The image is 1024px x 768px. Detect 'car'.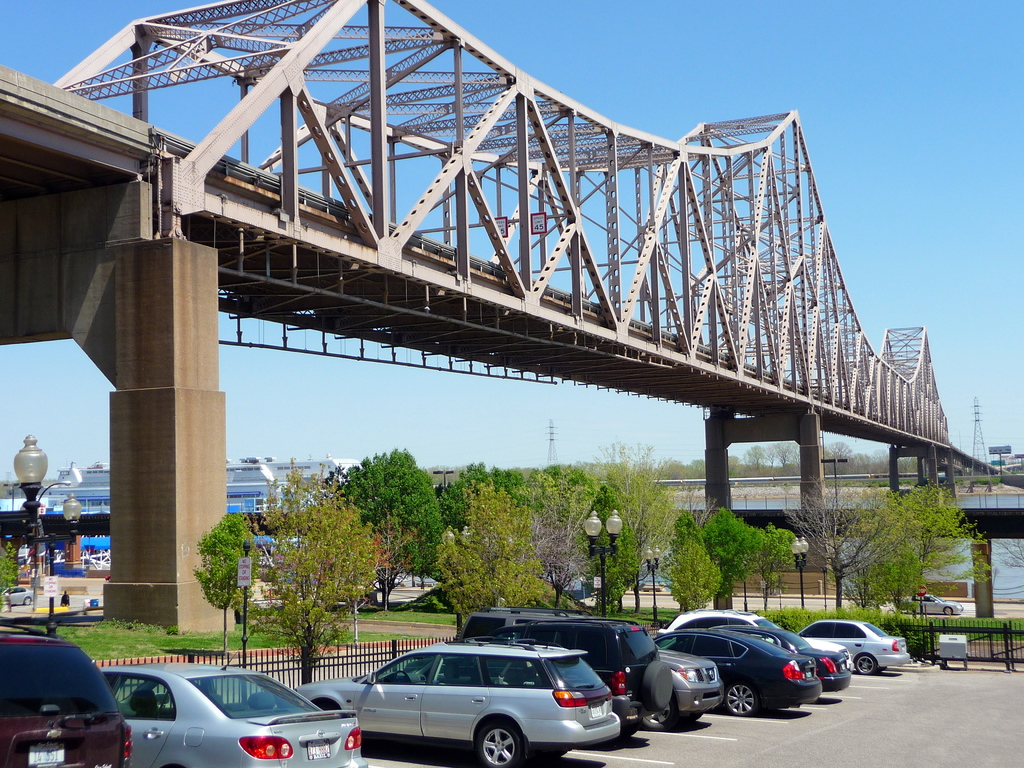
Detection: (906,595,964,620).
